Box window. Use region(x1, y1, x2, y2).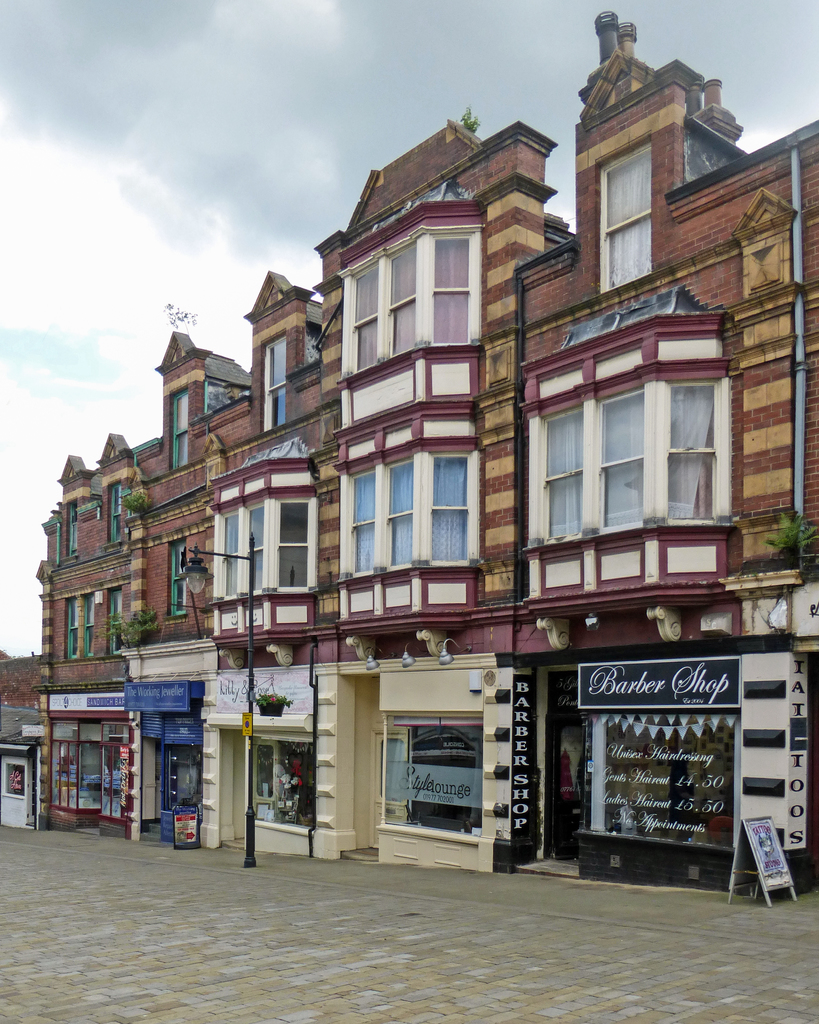
region(107, 586, 126, 650).
